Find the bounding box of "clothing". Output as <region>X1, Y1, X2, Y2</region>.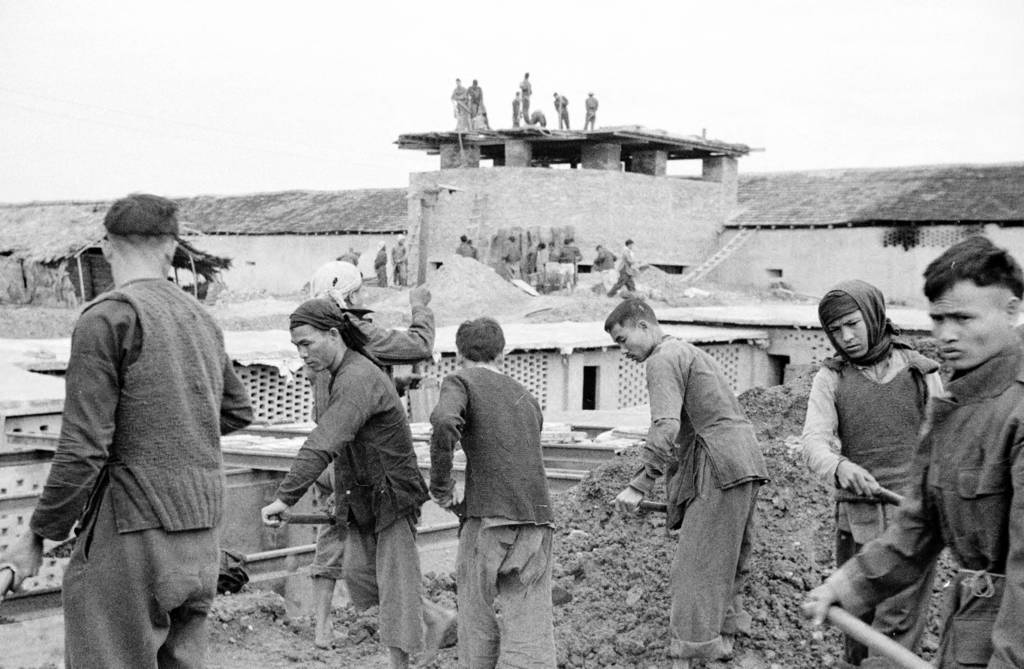
<region>628, 336, 771, 660</region>.
